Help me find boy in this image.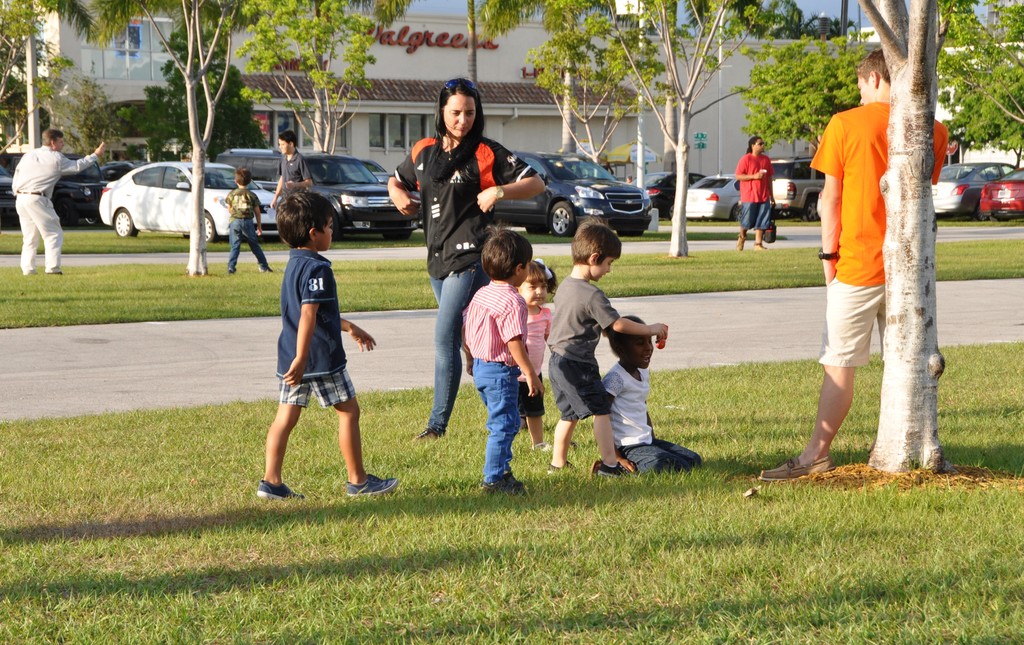
Found it: 469,227,546,500.
